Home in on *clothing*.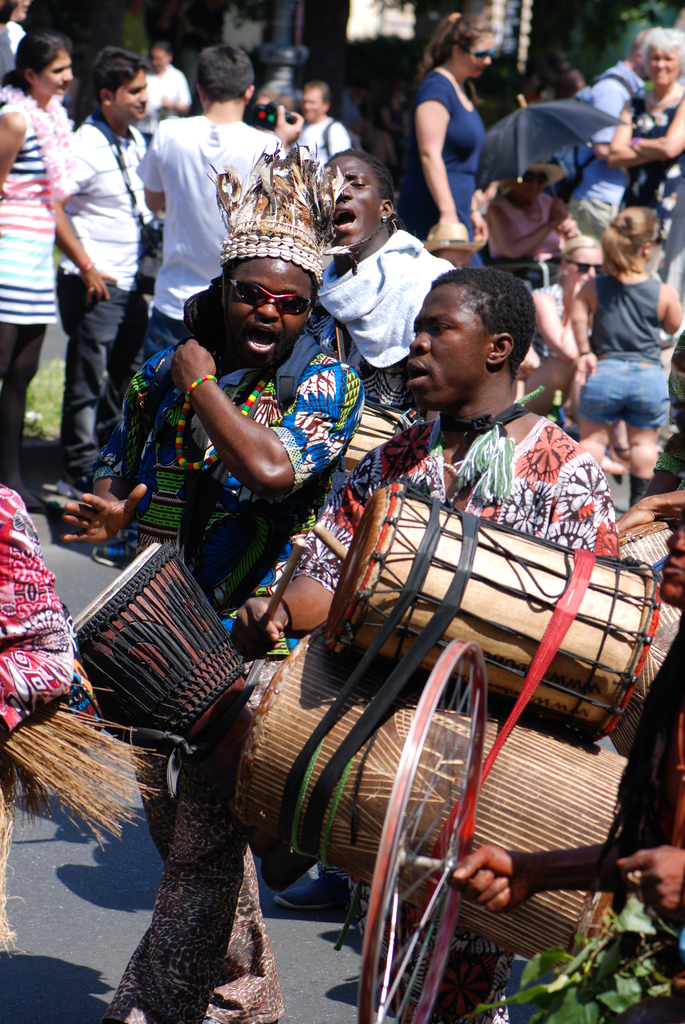
Homed in at x1=413 y1=69 x2=480 y2=244.
